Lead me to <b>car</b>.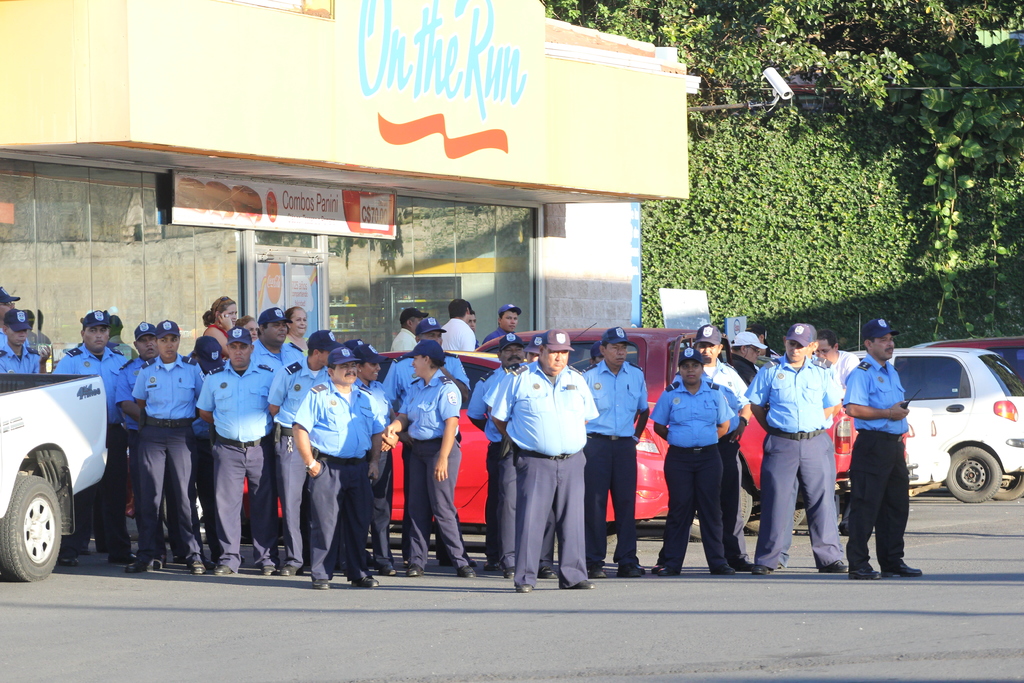
Lead to rect(845, 348, 1017, 536).
